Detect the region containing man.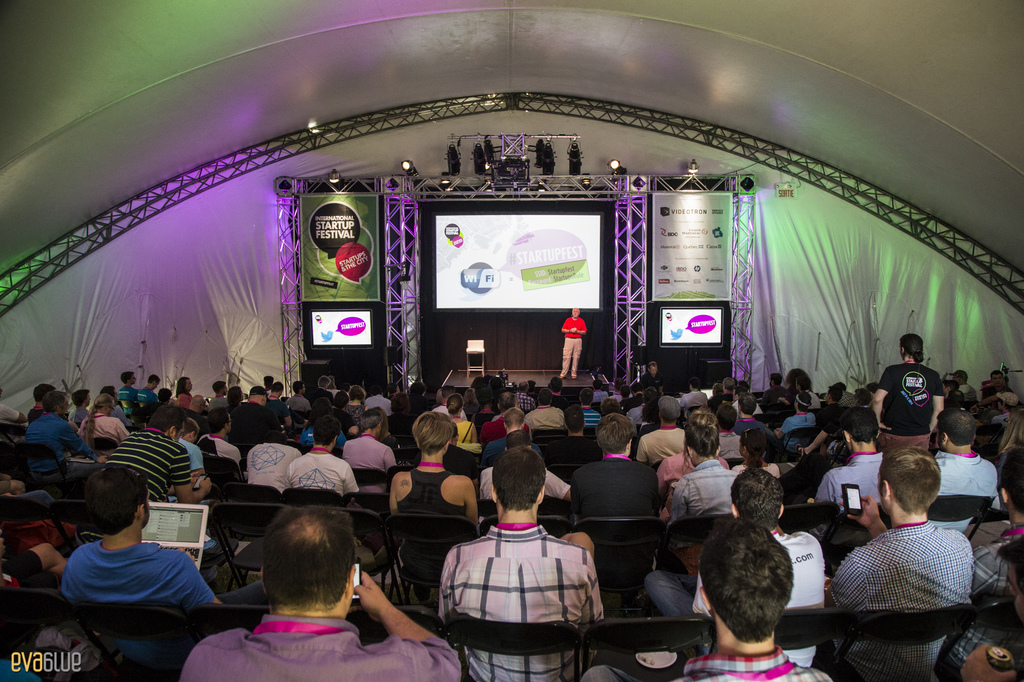
locate(872, 330, 945, 452).
